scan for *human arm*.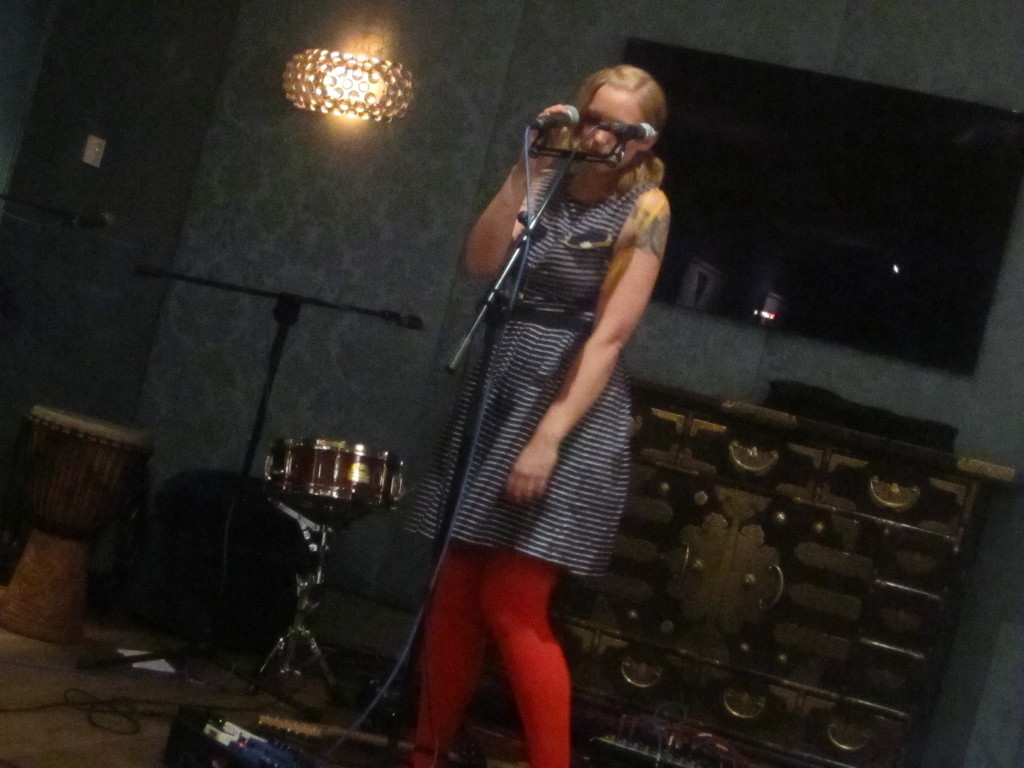
Scan result: 532/188/658/518.
